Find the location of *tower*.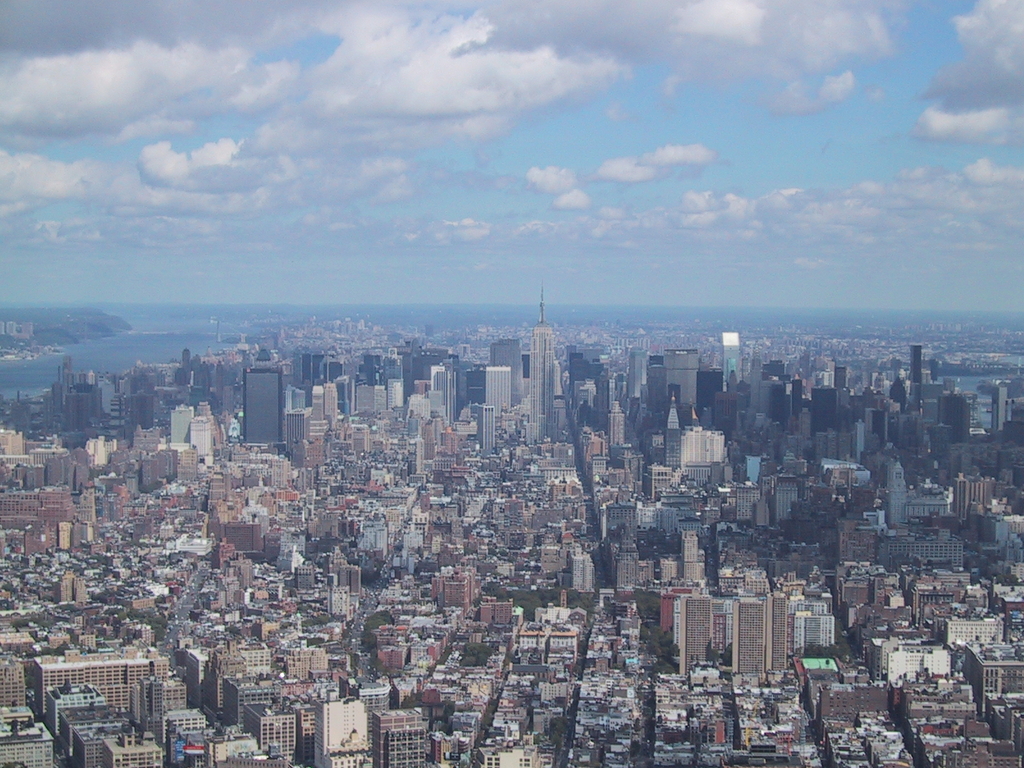
Location: (left=113, top=741, right=162, bottom=767).
